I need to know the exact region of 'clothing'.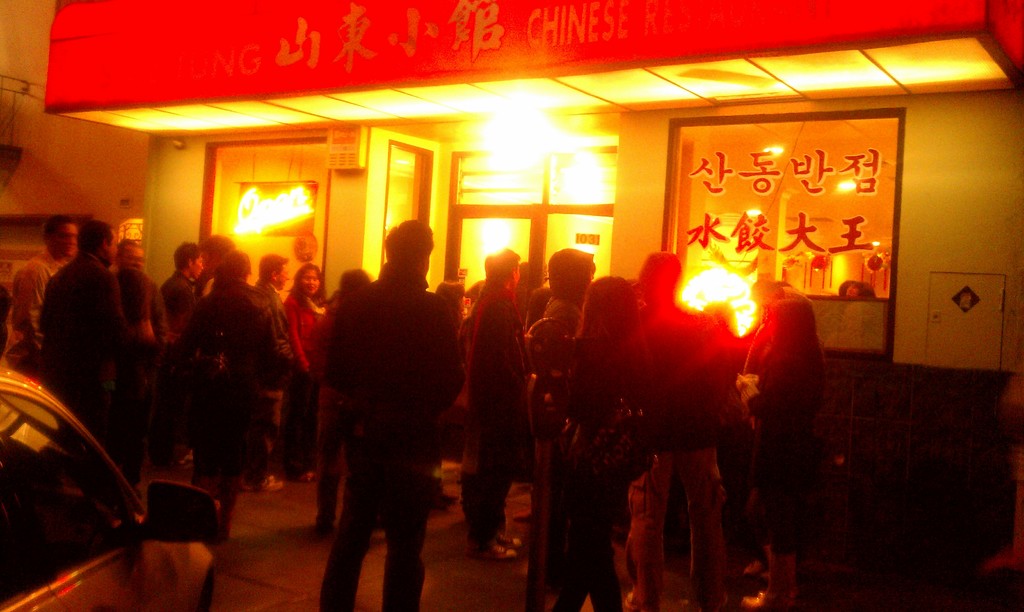
Region: x1=37, y1=245, x2=122, y2=440.
